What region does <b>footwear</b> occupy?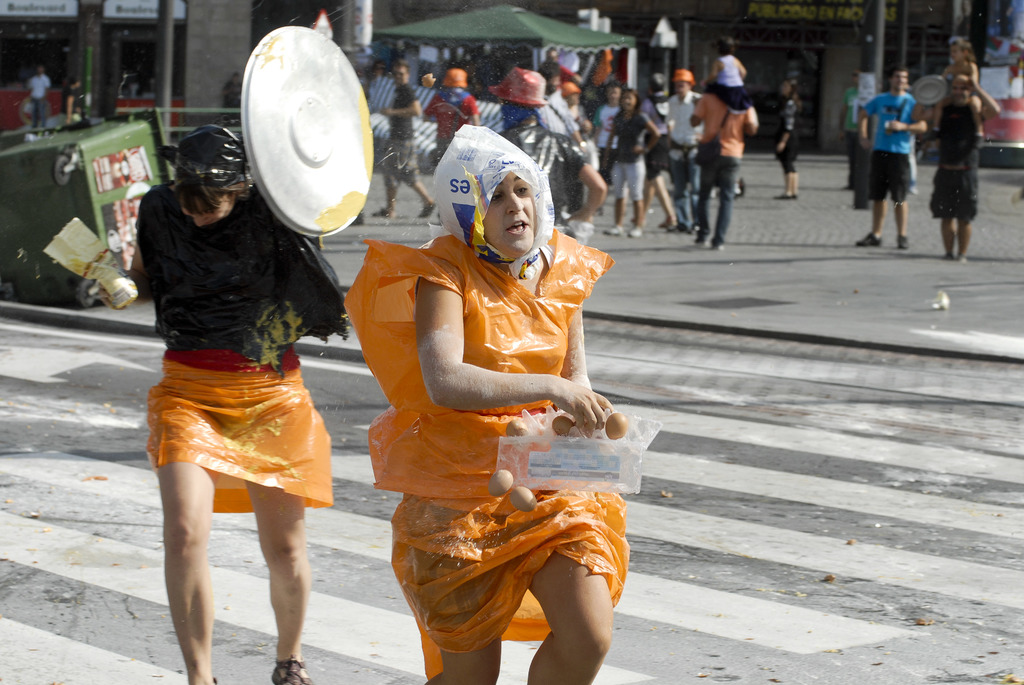
locate(374, 209, 394, 217).
